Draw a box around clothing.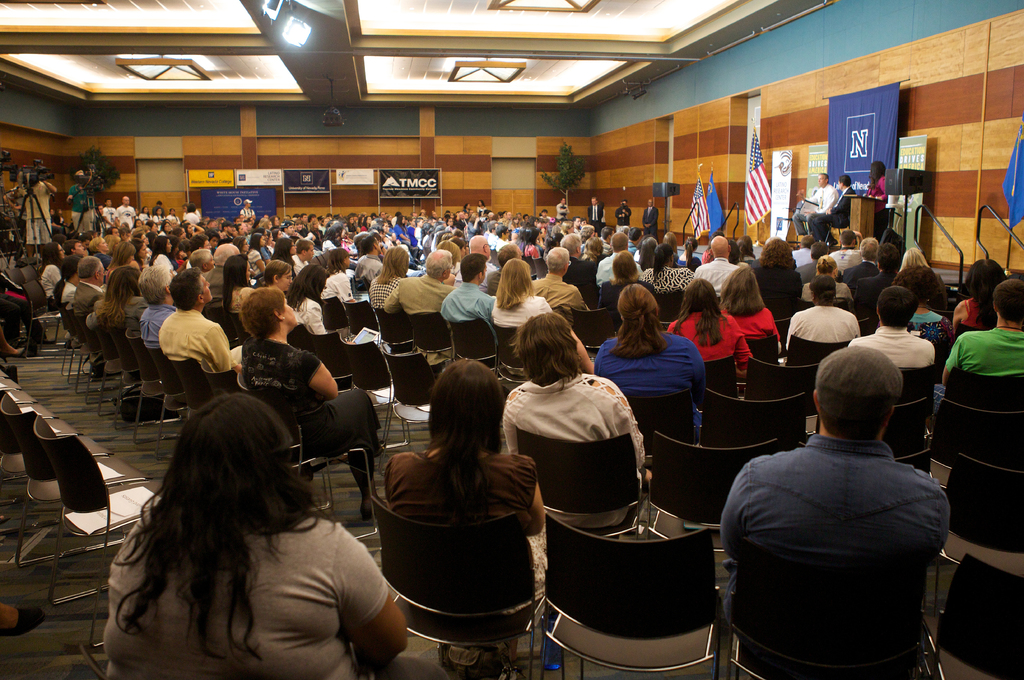
pyautogui.locateOnScreen(601, 207, 608, 229).
